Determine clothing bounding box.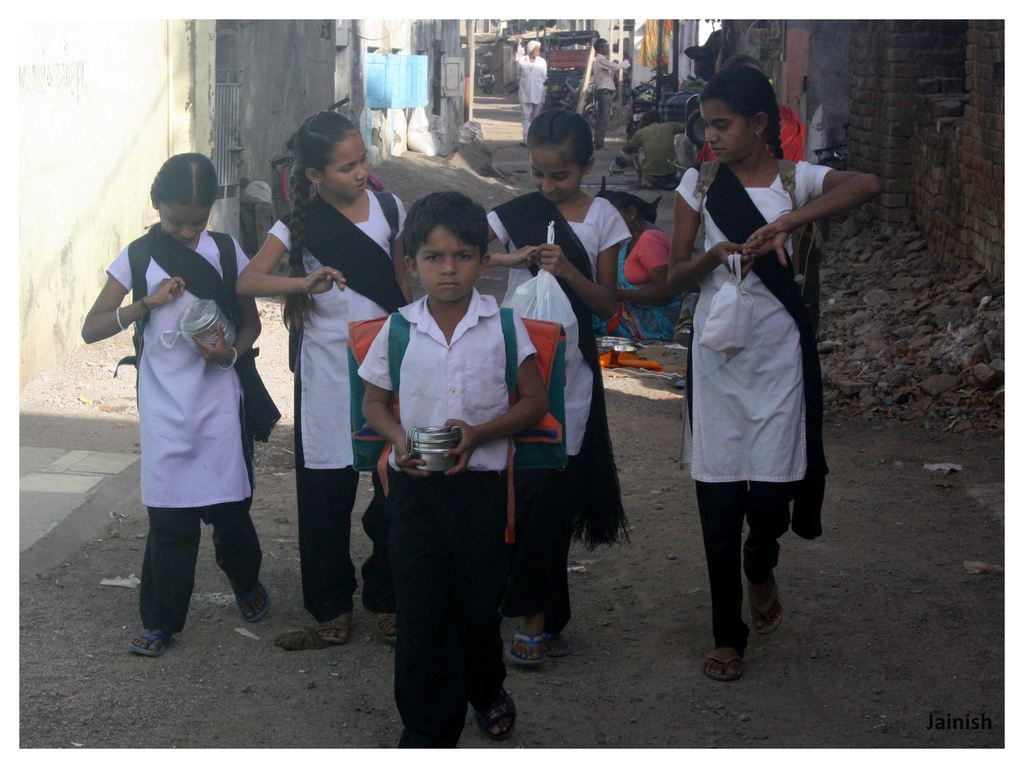
Determined: <region>355, 287, 536, 765</region>.
